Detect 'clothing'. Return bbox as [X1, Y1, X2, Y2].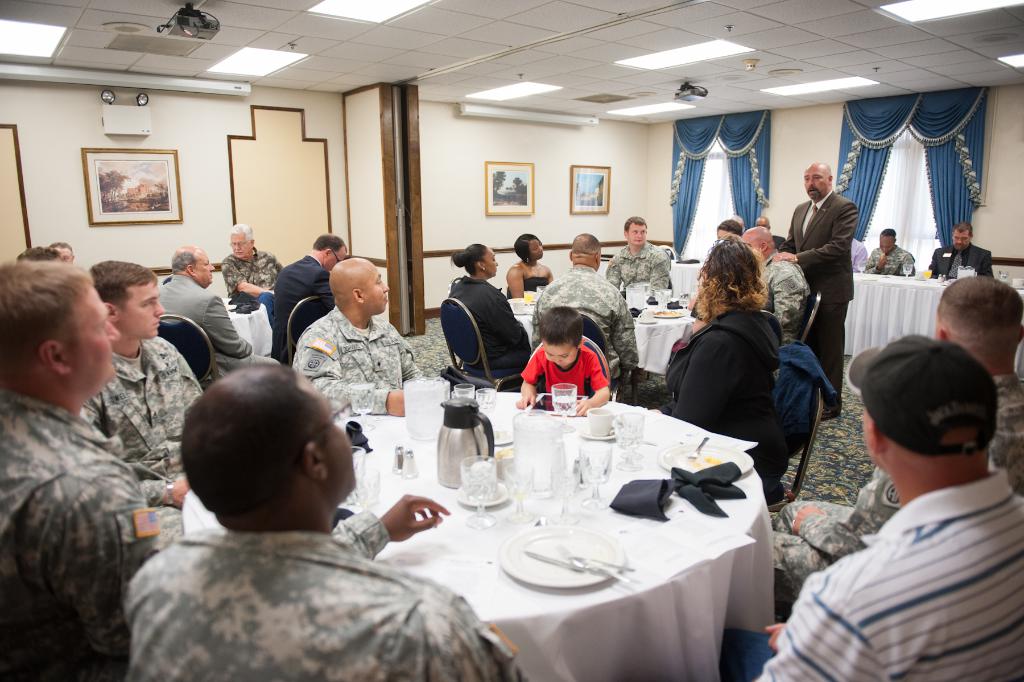
[660, 304, 826, 420].
